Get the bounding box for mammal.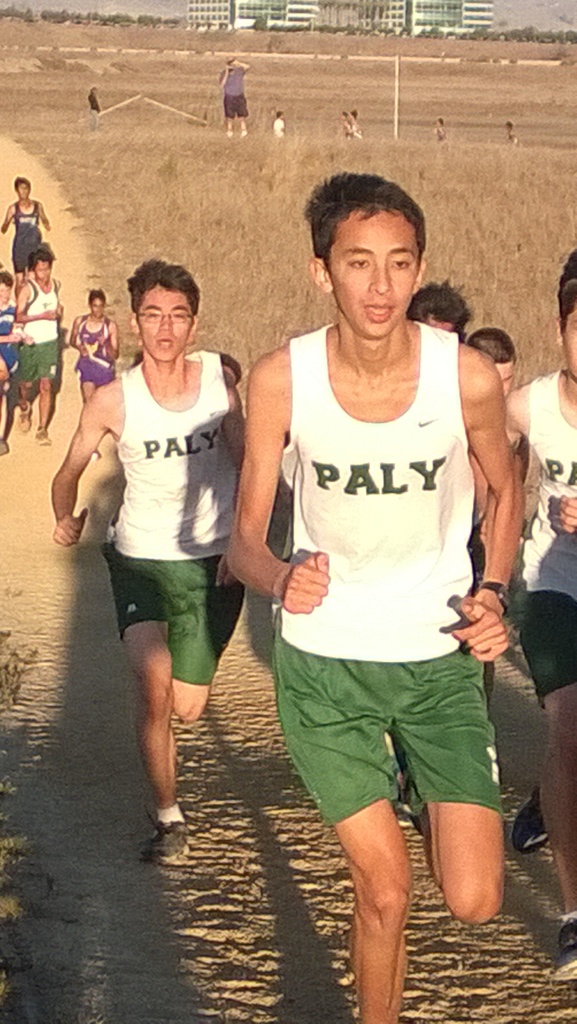
bbox(66, 261, 255, 813).
